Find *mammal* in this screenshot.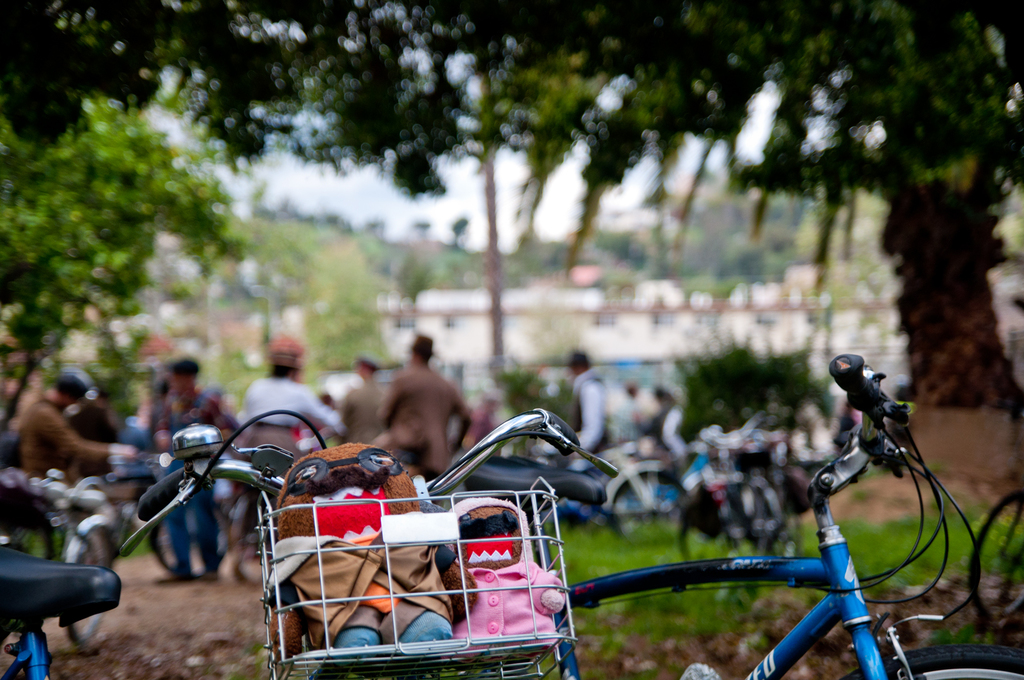
The bounding box for *mammal* is crop(542, 349, 601, 462).
